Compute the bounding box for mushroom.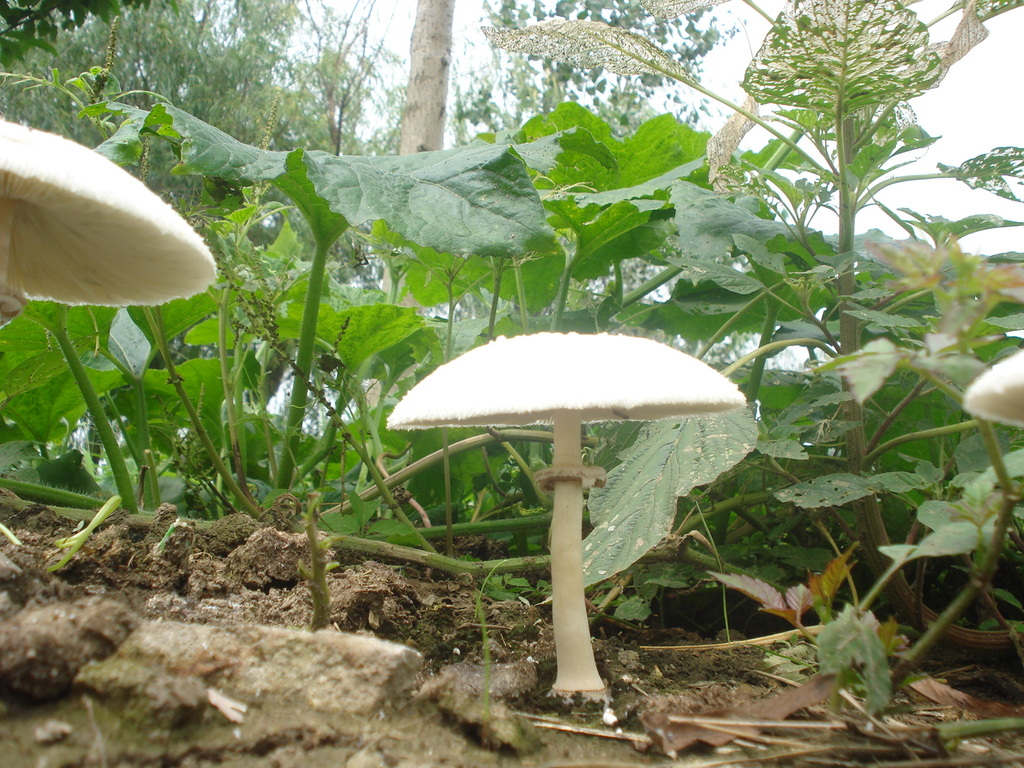
959,348,1023,430.
